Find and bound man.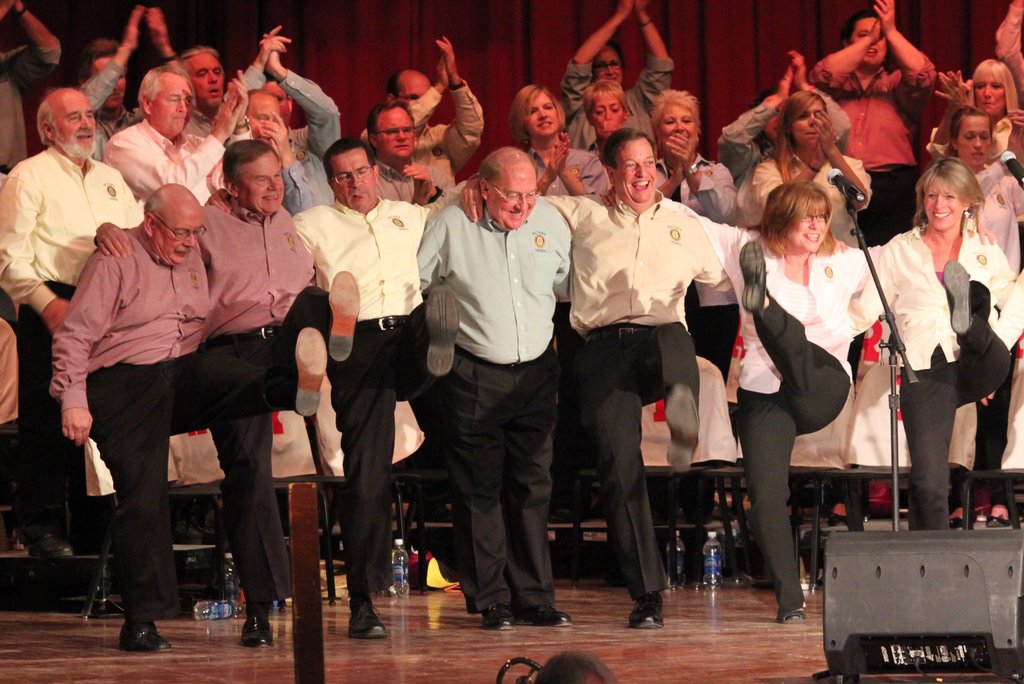
Bound: x1=0 y1=0 x2=63 y2=189.
